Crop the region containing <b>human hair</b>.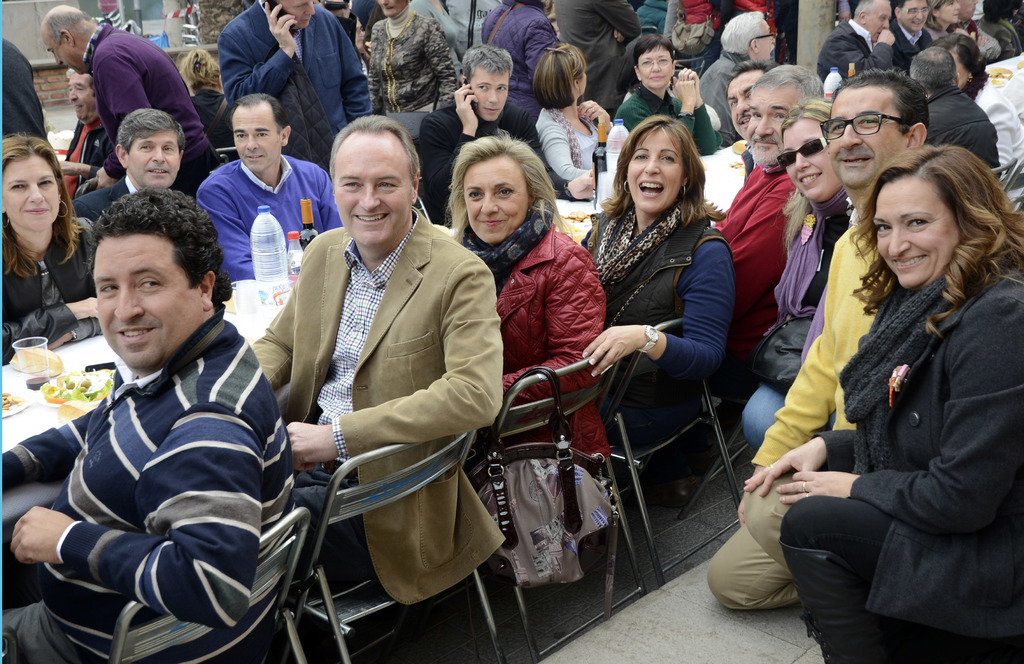
Crop region: (left=117, top=108, right=188, bottom=158).
